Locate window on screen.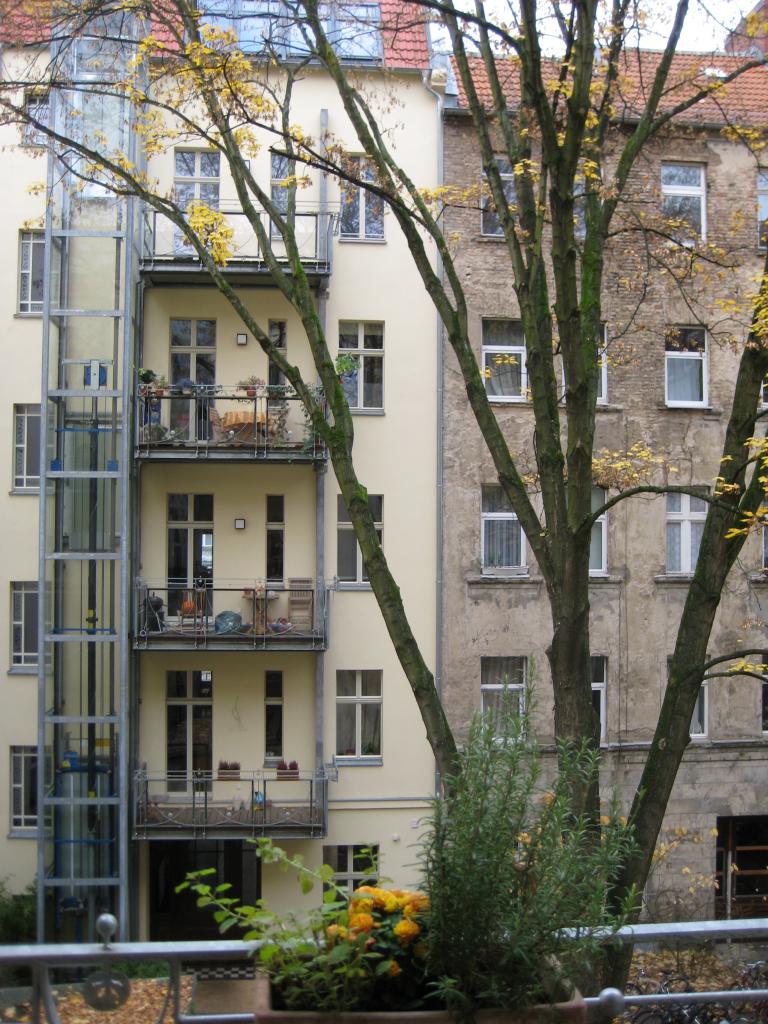
On screen at detection(22, 85, 52, 147).
